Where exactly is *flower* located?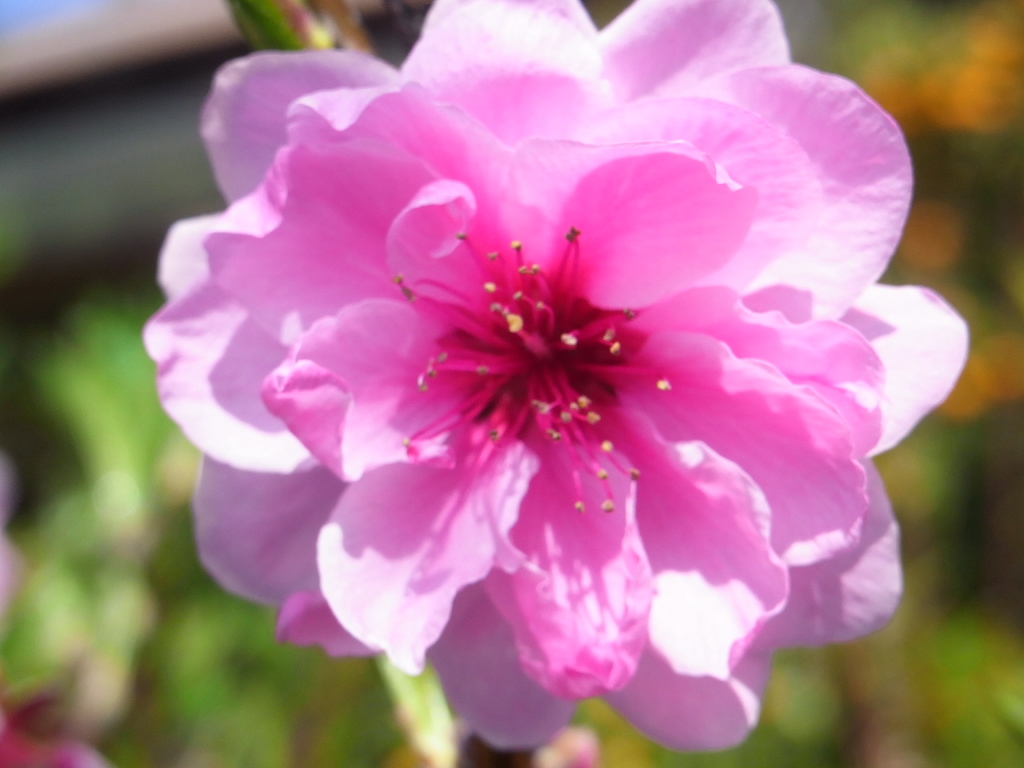
Its bounding box is l=141, t=0, r=979, b=765.
